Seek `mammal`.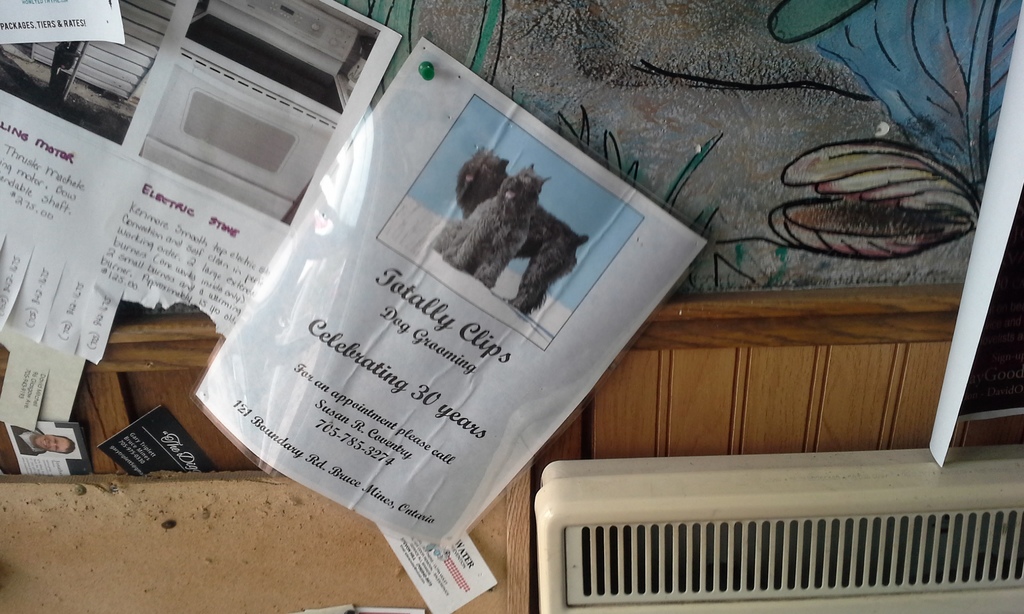
rect(434, 148, 568, 323).
